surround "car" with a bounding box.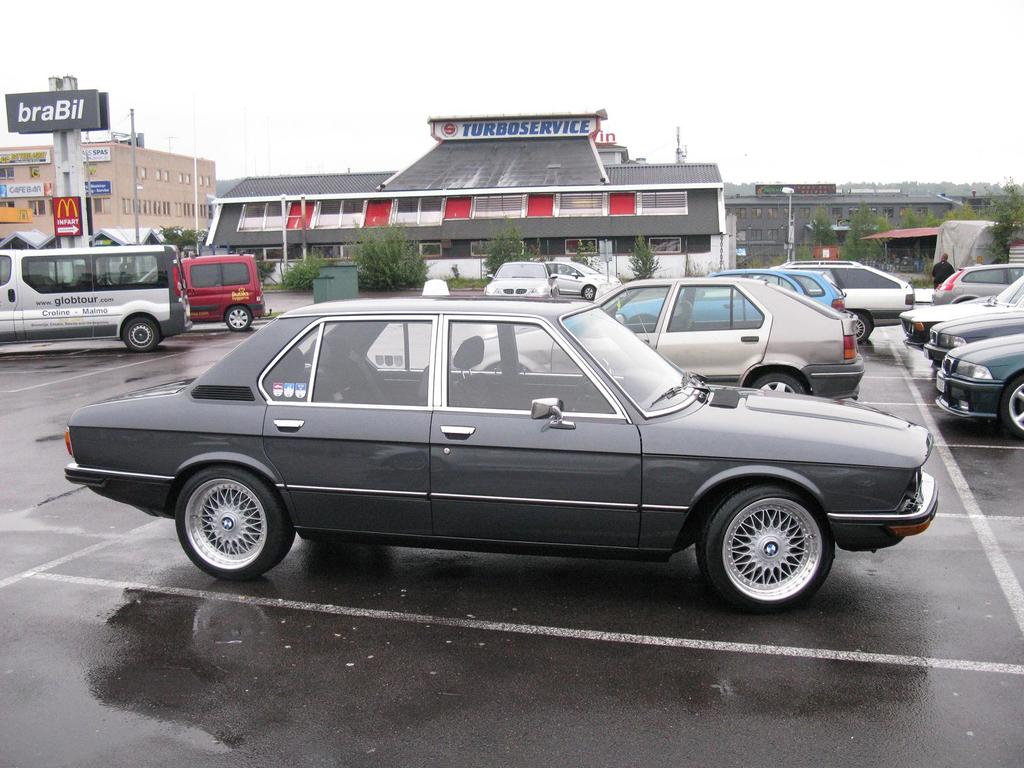
l=487, t=264, r=552, b=302.
